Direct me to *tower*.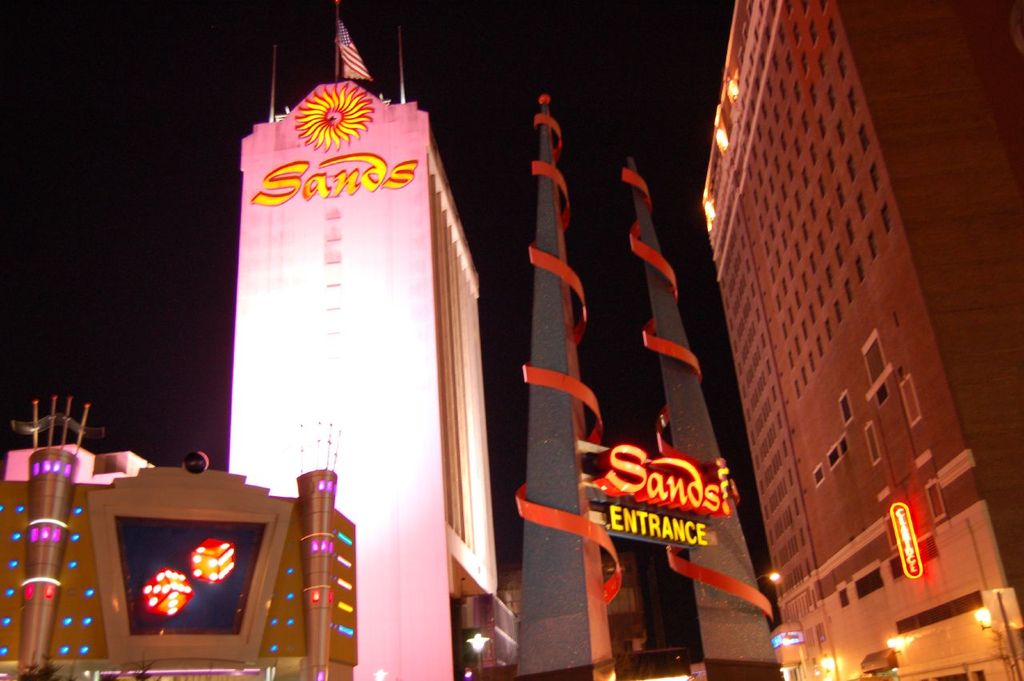
Direction: pyautogui.locateOnScreen(616, 142, 790, 680).
